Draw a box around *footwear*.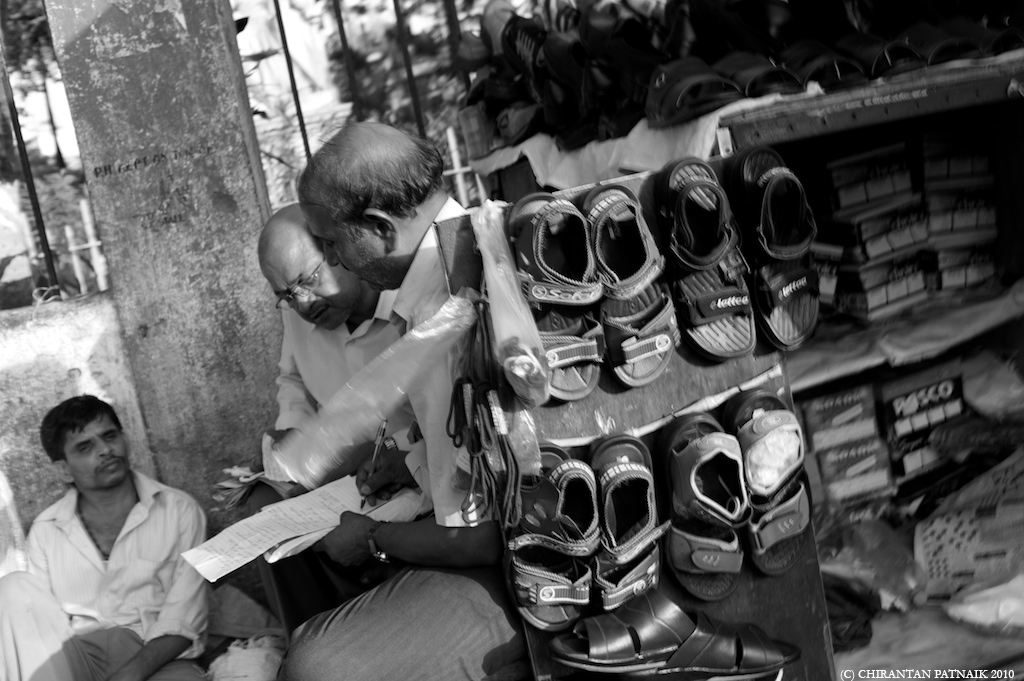
{"left": 649, "top": 154, "right": 758, "bottom": 360}.
